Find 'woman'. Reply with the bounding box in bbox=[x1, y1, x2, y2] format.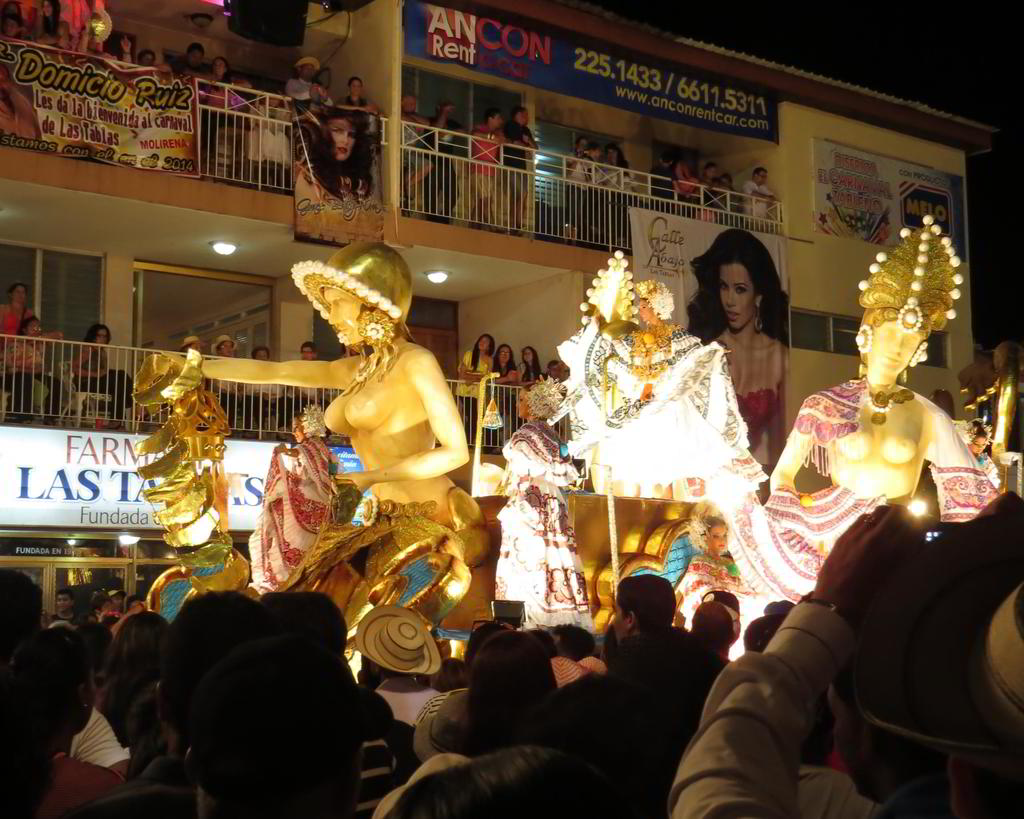
bbox=[0, 317, 68, 419].
